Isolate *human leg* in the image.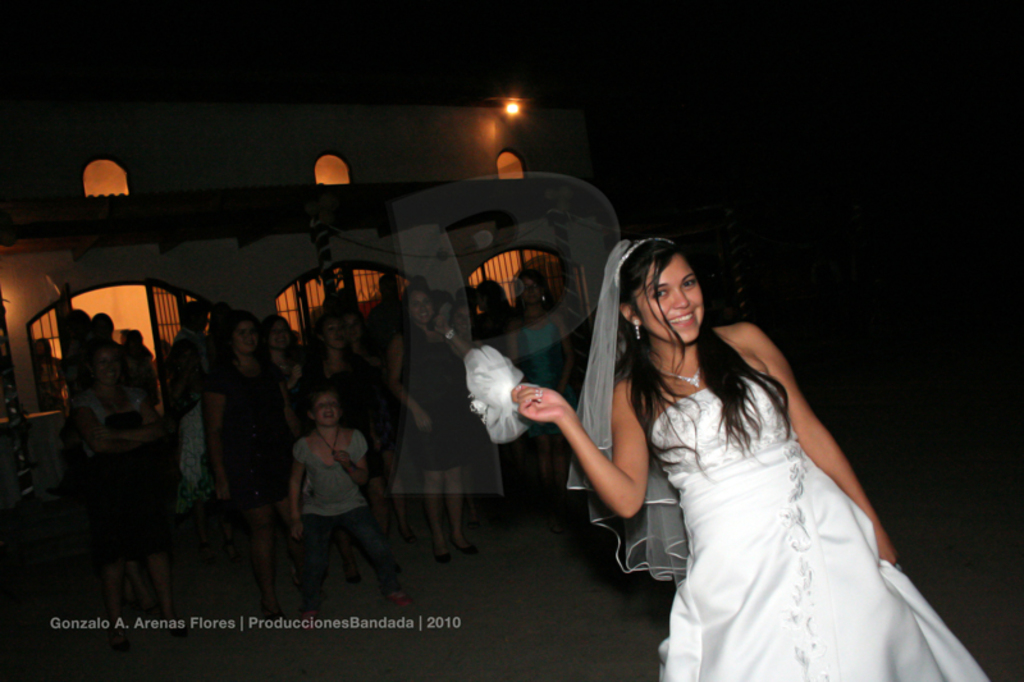
Isolated region: x1=556, y1=435, x2=567, y2=531.
